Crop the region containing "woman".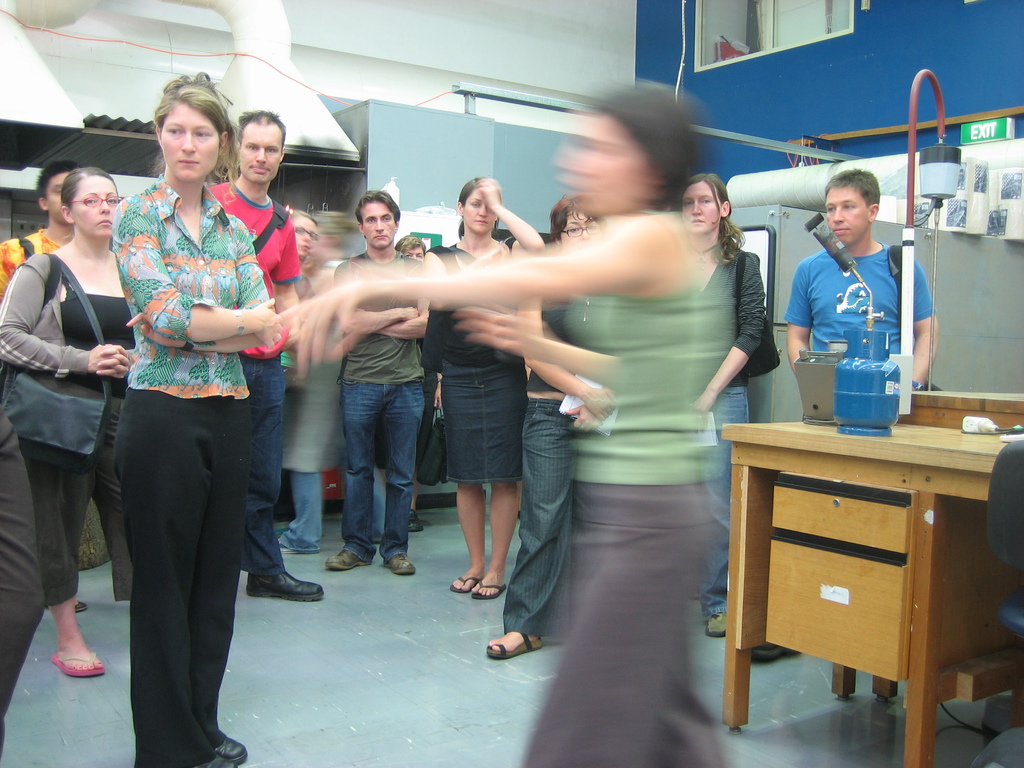
Crop region: box(0, 165, 144, 685).
